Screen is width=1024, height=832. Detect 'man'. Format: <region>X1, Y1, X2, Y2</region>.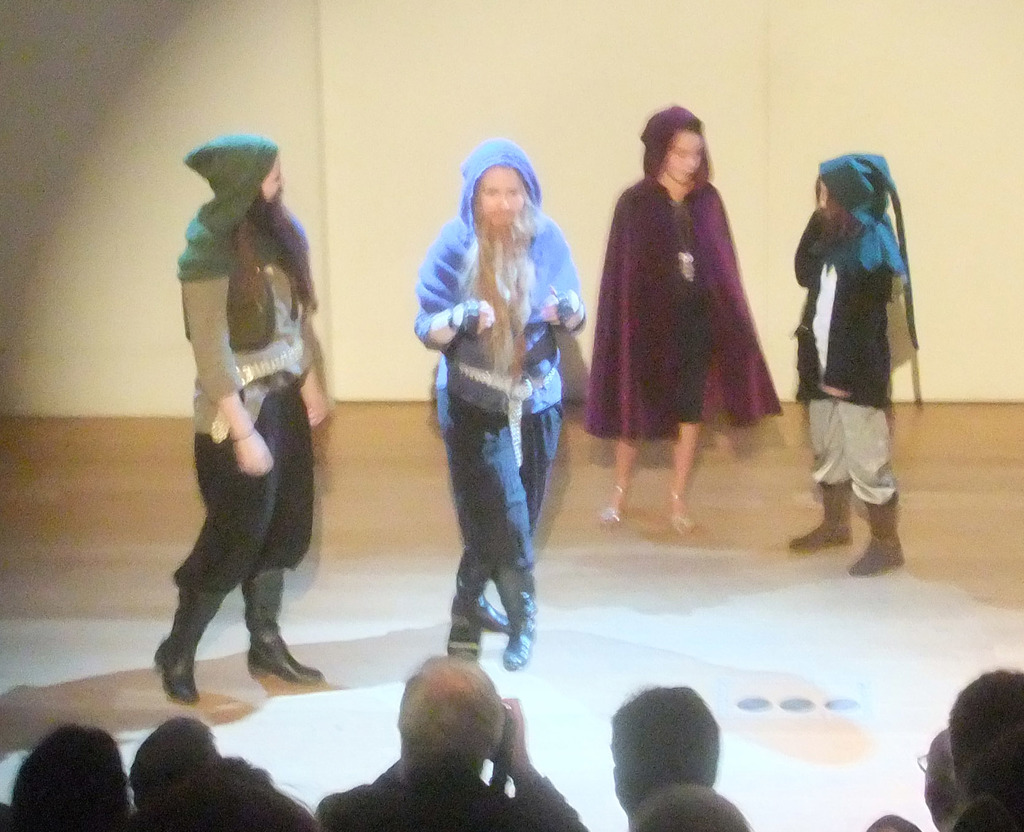
<region>613, 683, 719, 818</region>.
